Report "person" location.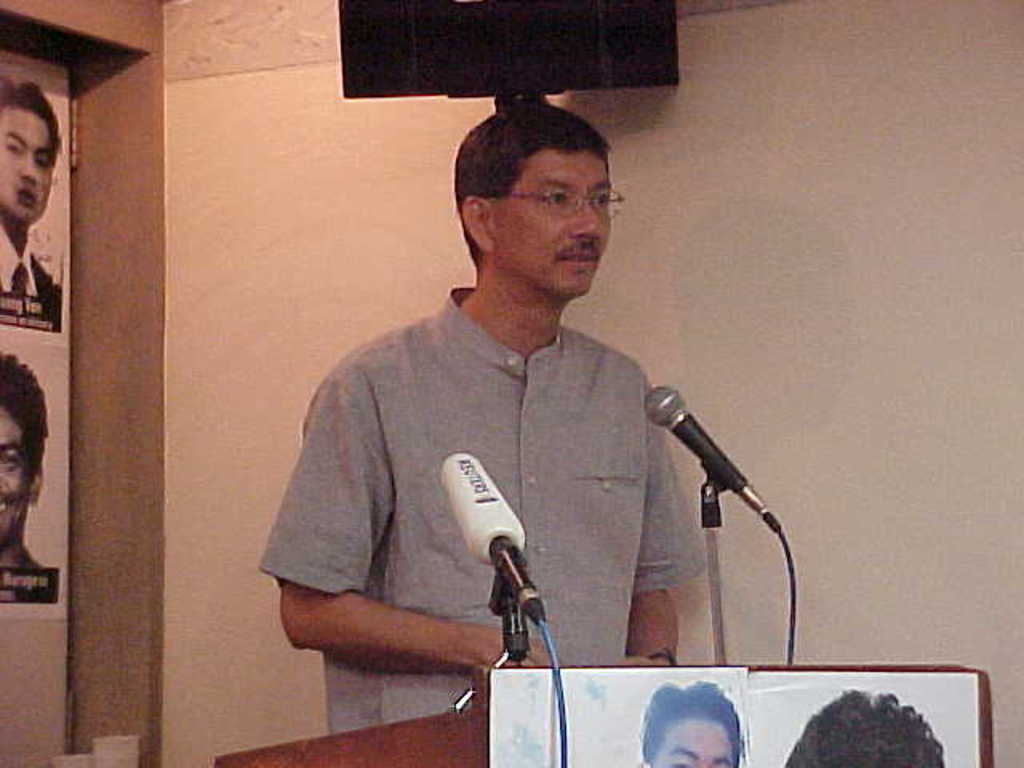
Report: x1=0 y1=66 x2=59 y2=326.
